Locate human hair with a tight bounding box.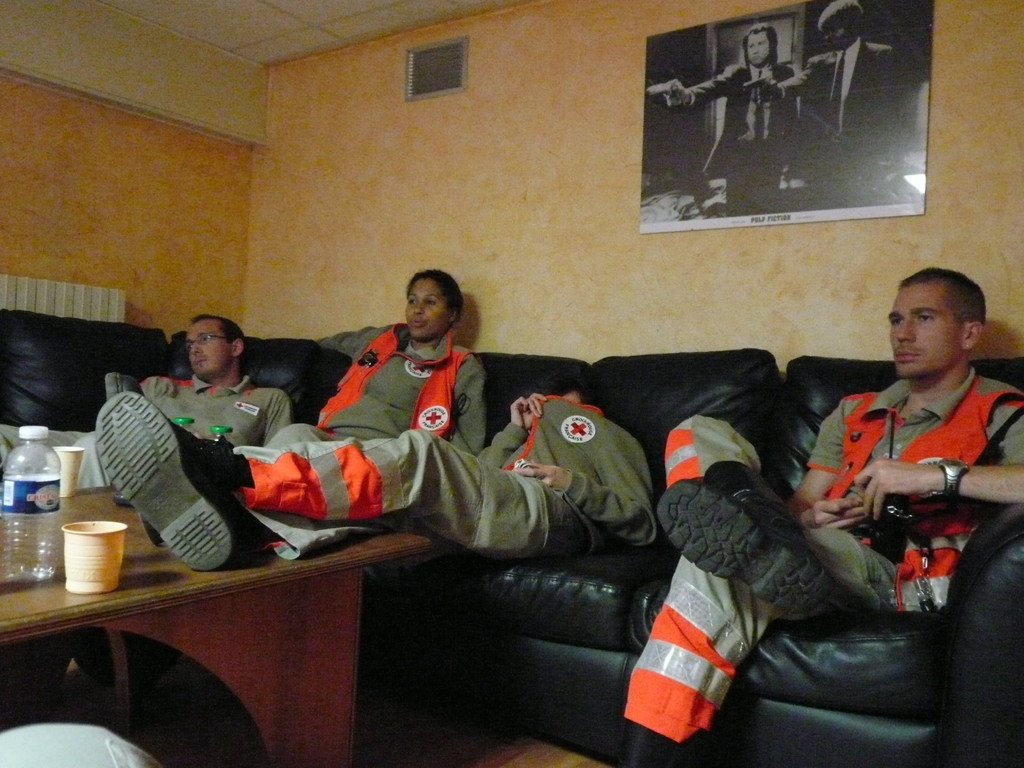
region(574, 381, 618, 422).
